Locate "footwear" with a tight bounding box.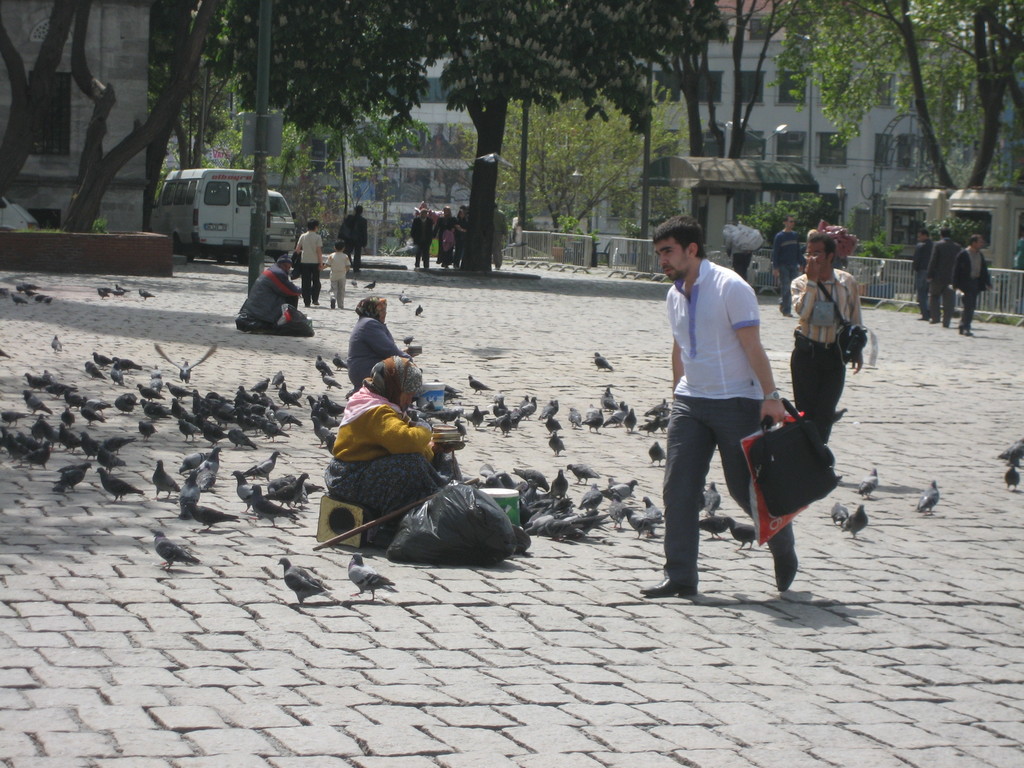
966,327,972,335.
